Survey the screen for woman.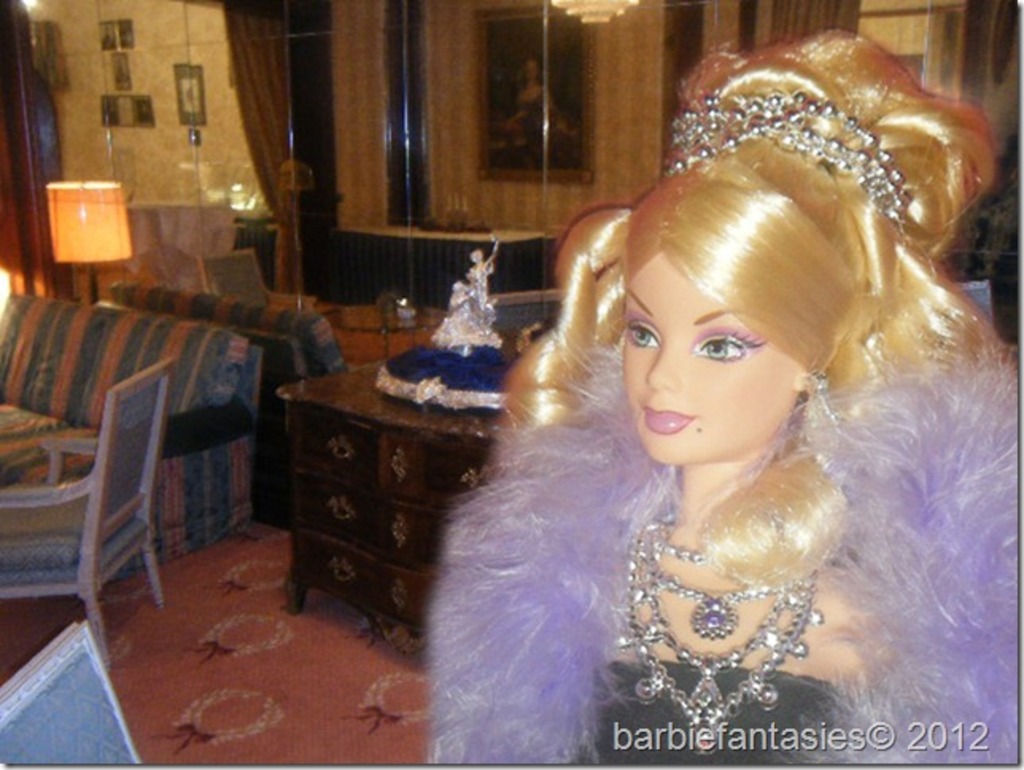
Survey found: crop(415, 19, 1022, 768).
